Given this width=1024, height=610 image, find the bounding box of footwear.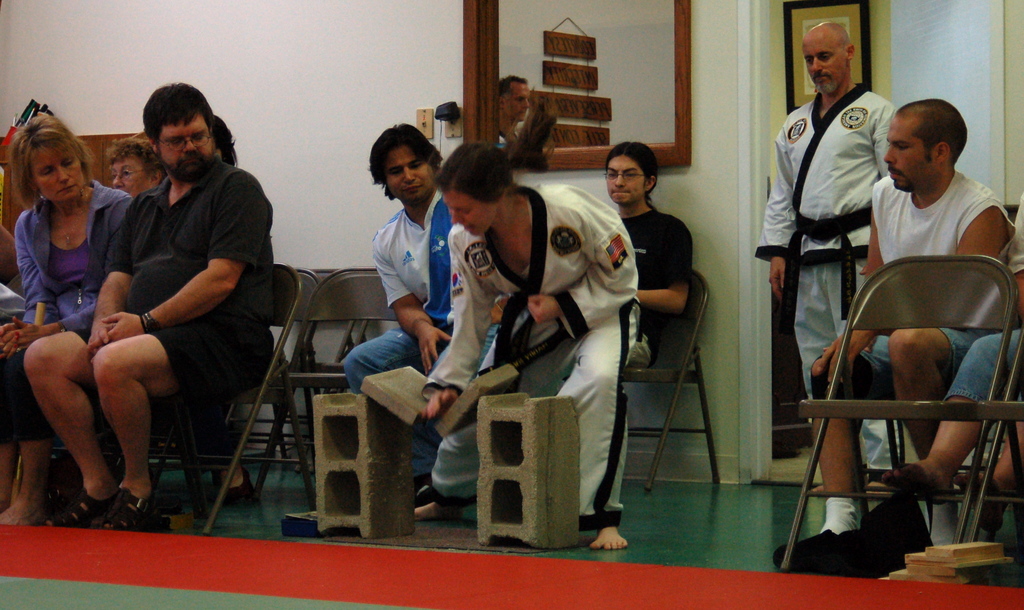
x1=216 y1=457 x2=254 y2=507.
